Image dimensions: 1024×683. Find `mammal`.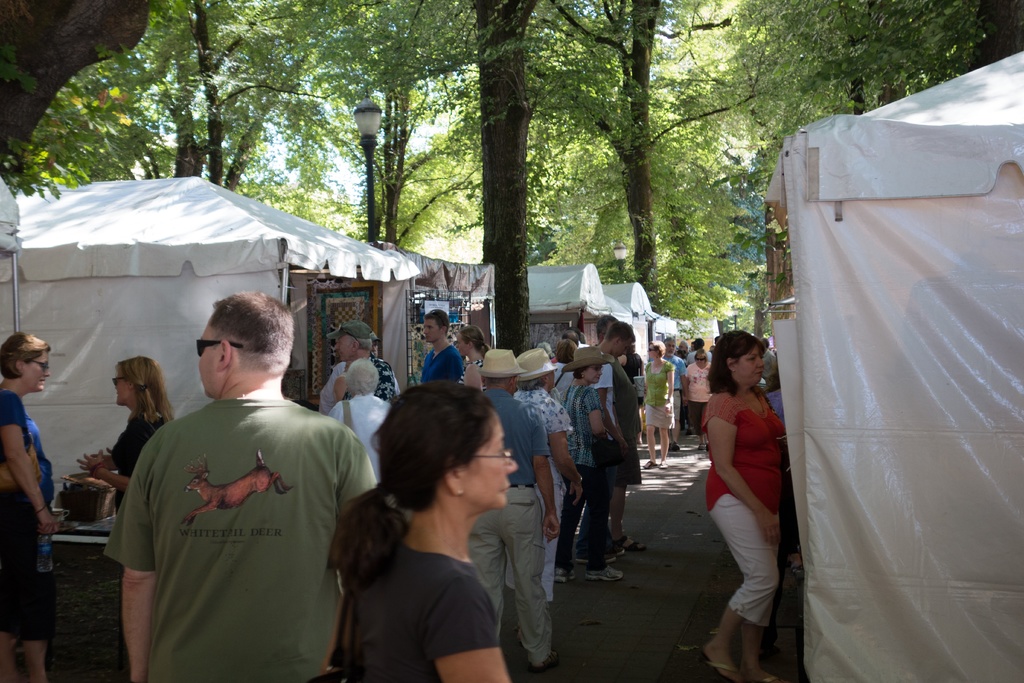
[696,335,788,682].
